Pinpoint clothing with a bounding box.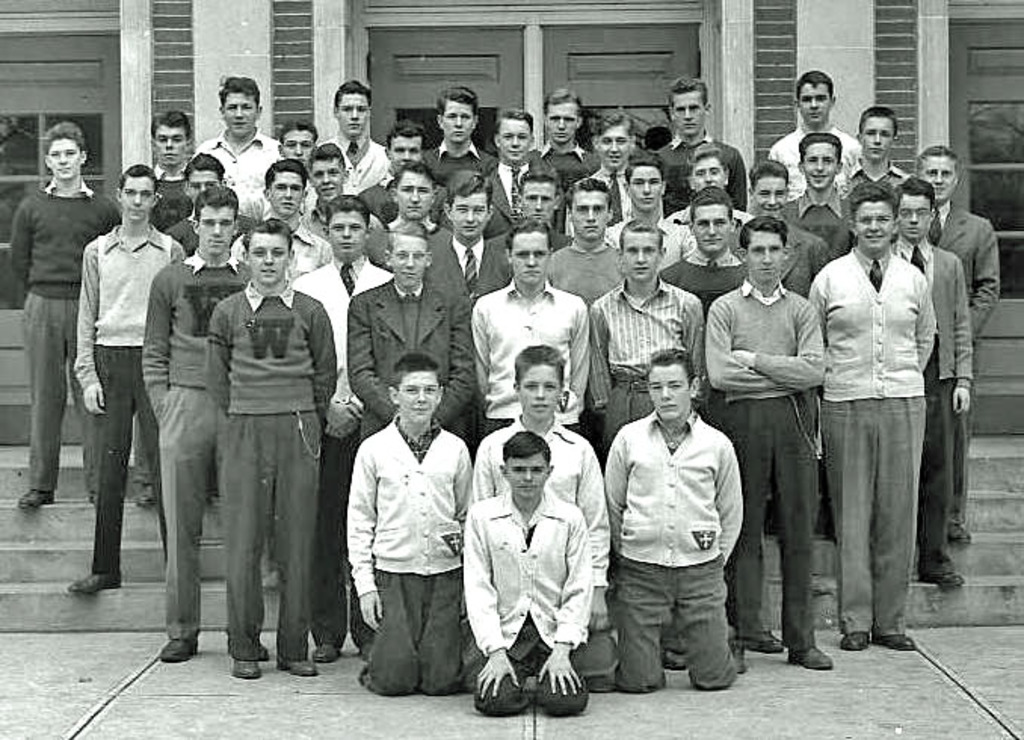
BBox(541, 237, 619, 288).
